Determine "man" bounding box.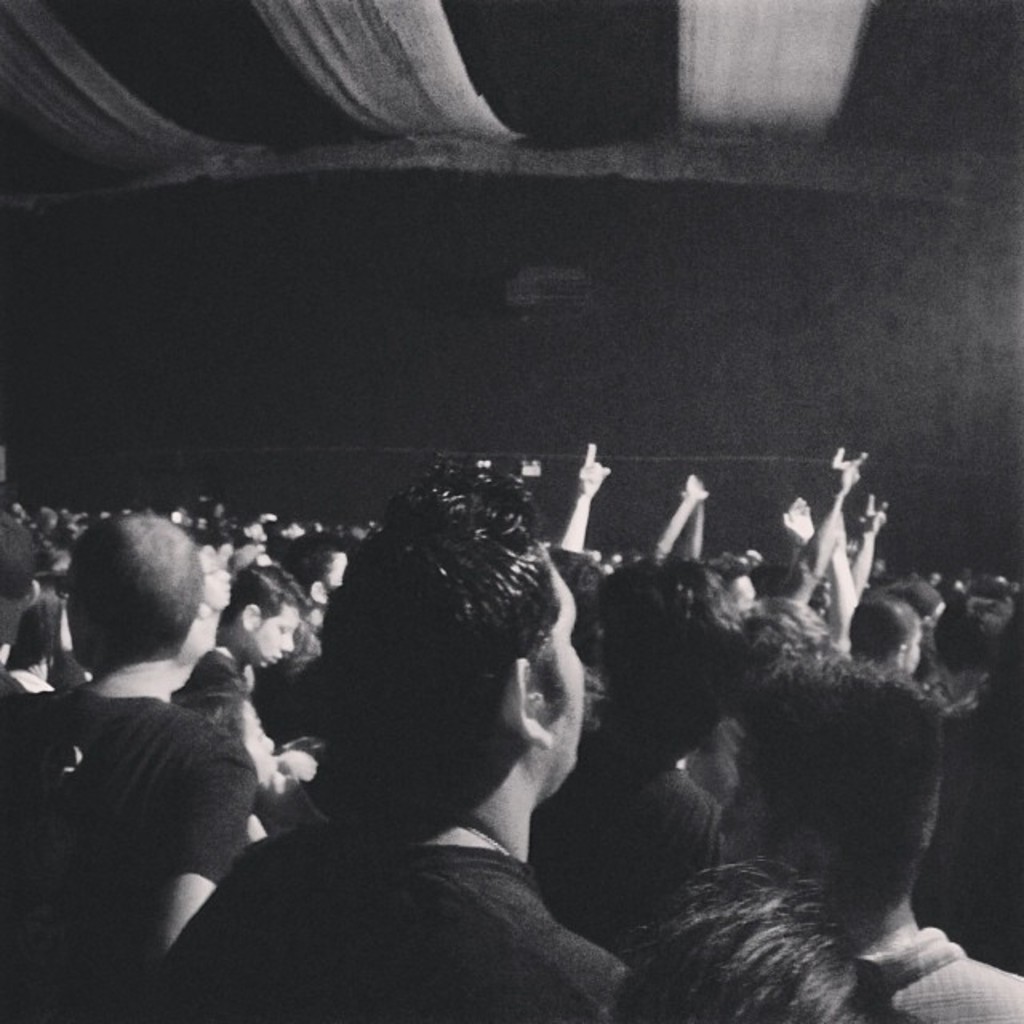
Determined: 712:648:1022:1022.
